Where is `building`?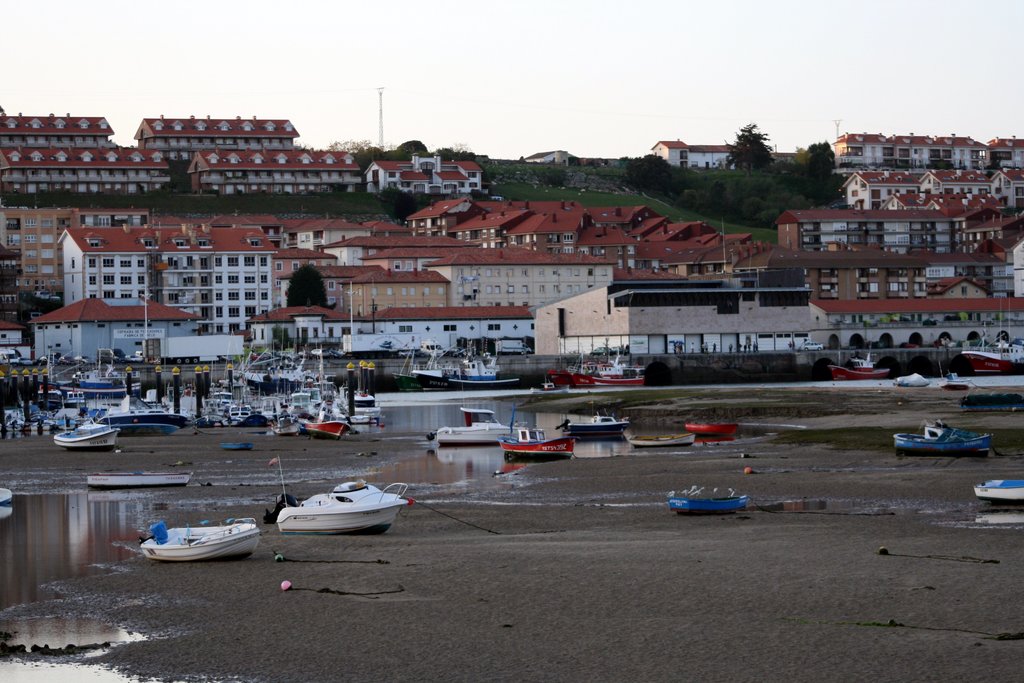
533,267,814,353.
